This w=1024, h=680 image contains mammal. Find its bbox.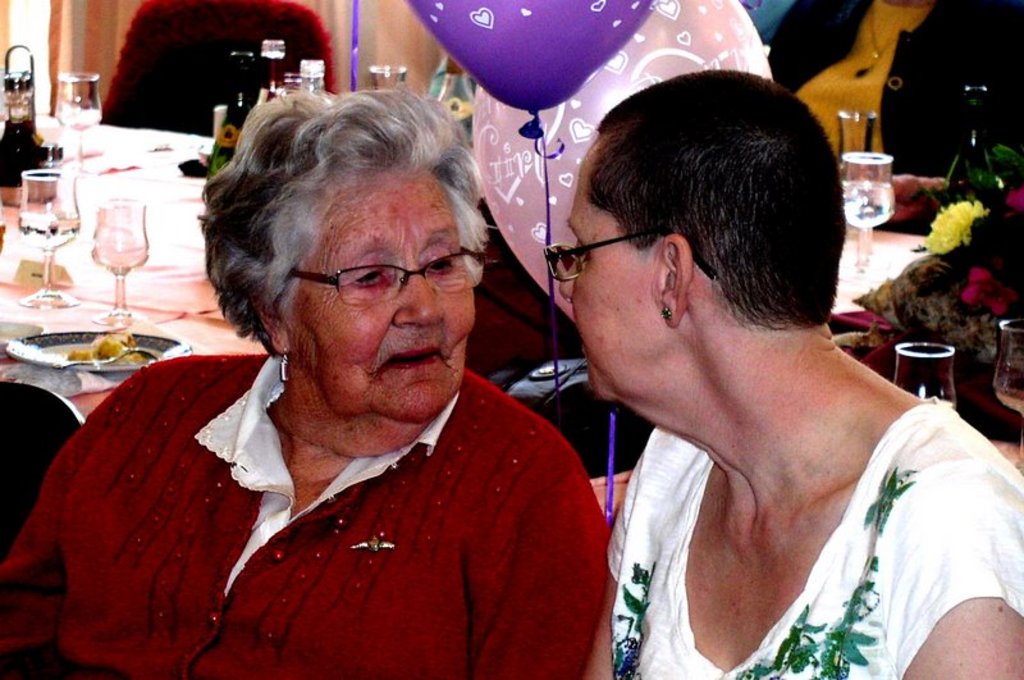
bbox=(544, 69, 1021, 677).
